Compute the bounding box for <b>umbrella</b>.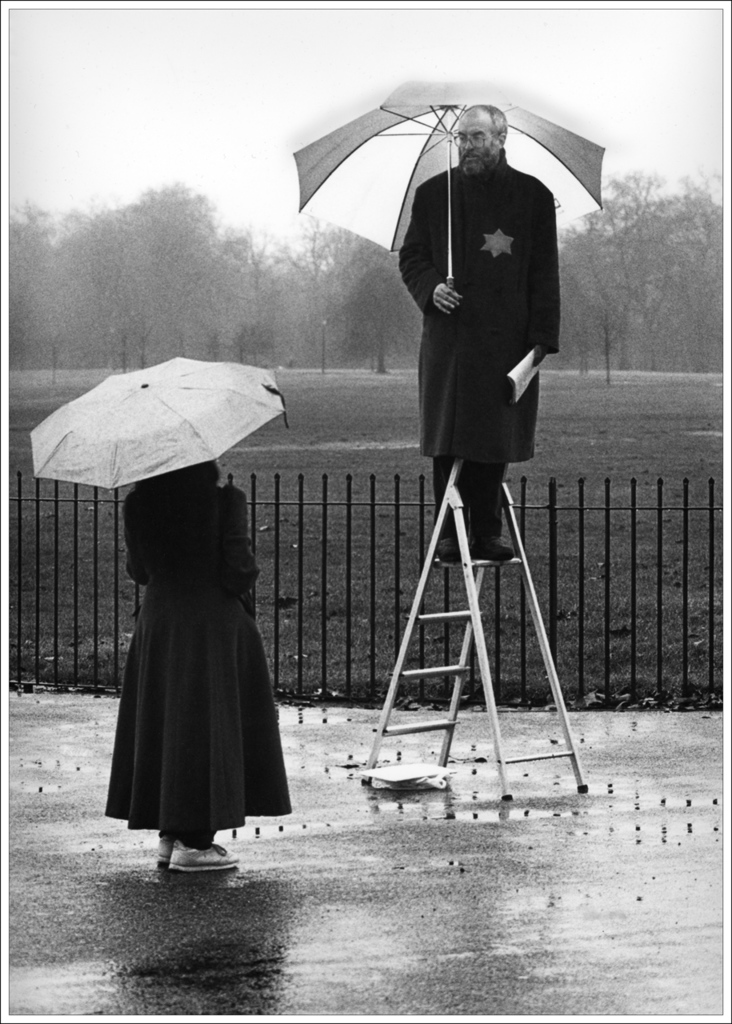
select_region(292, 77, 604, 313).
